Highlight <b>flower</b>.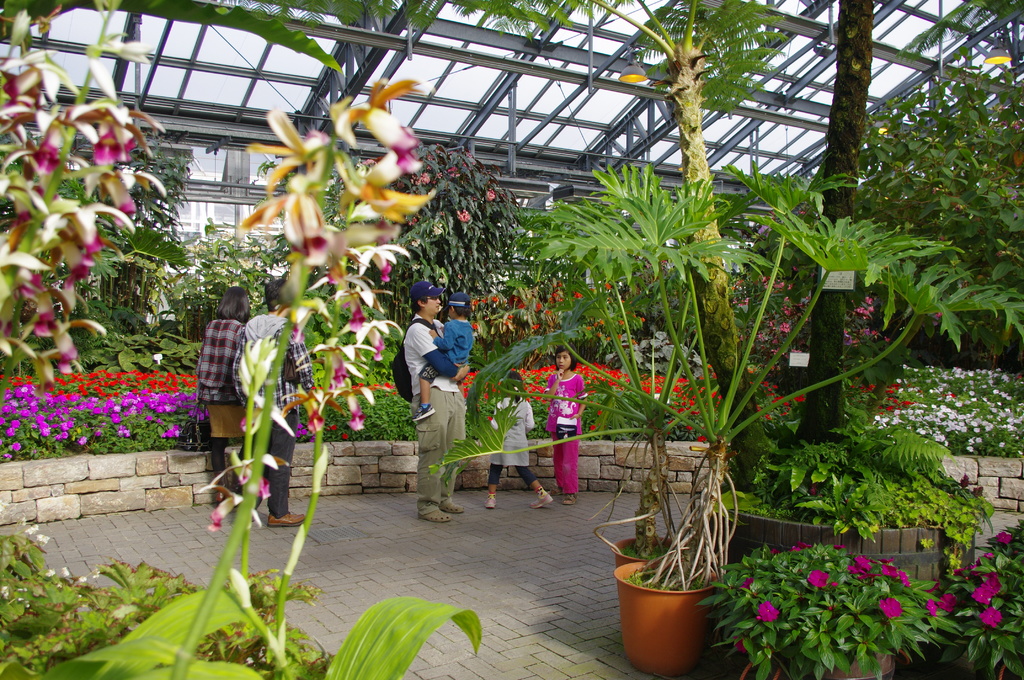
Highlighted region: 1012:549:1020:557.
